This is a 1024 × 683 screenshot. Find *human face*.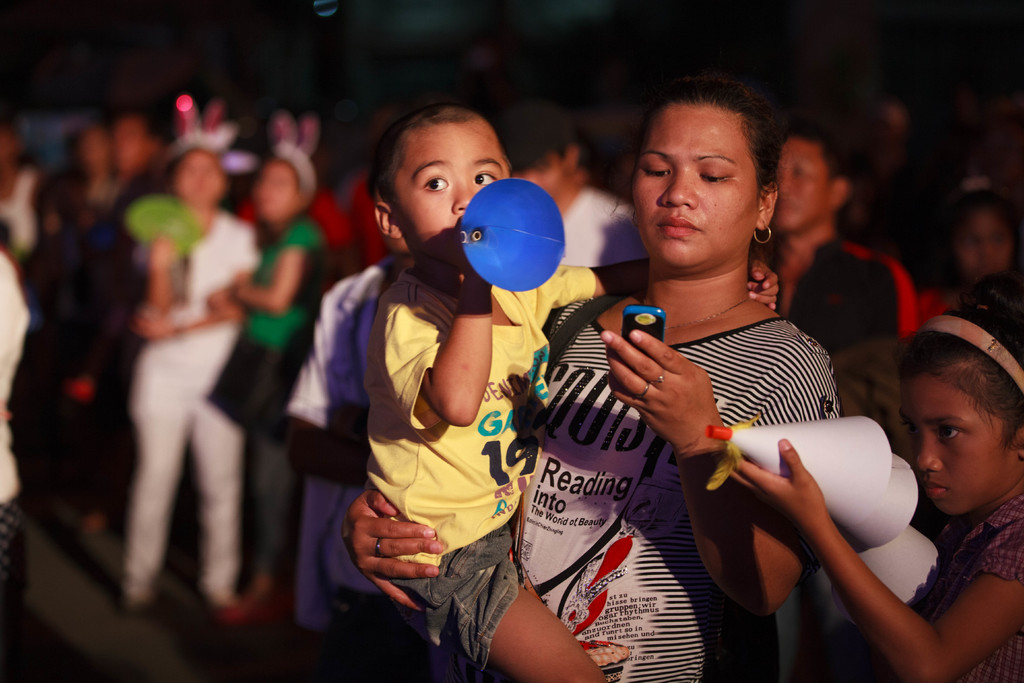
Bounding box: x1=630, y1=101, x2=756, y2=270.
